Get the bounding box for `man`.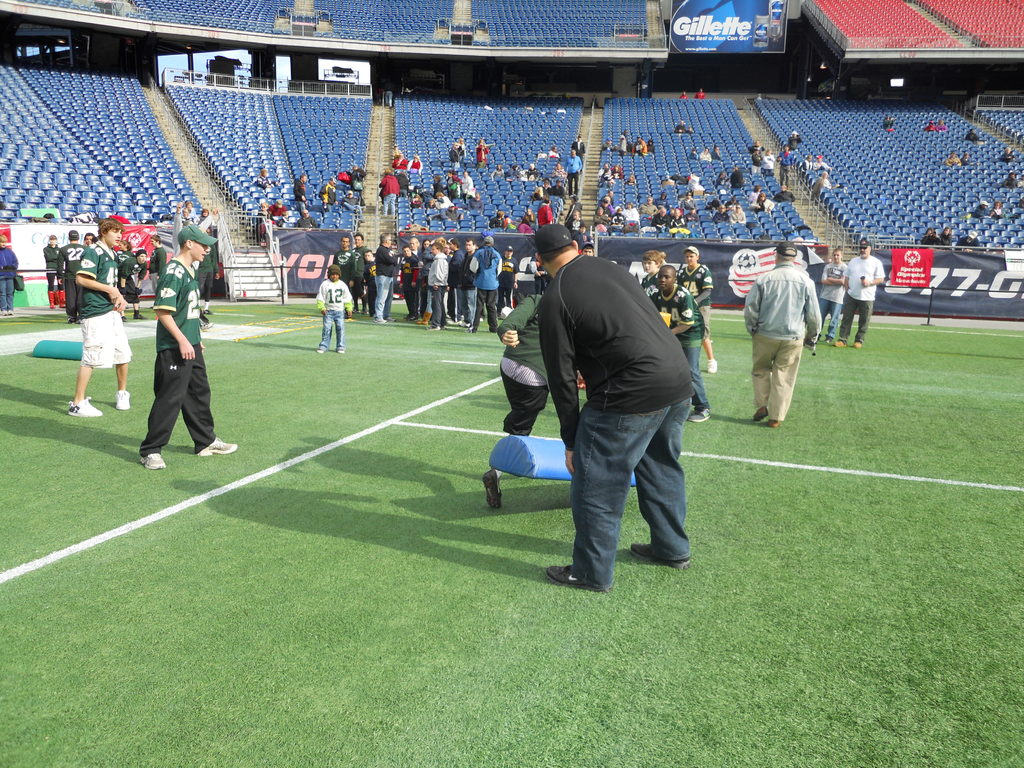
box=[526, 162, 541, 182].
